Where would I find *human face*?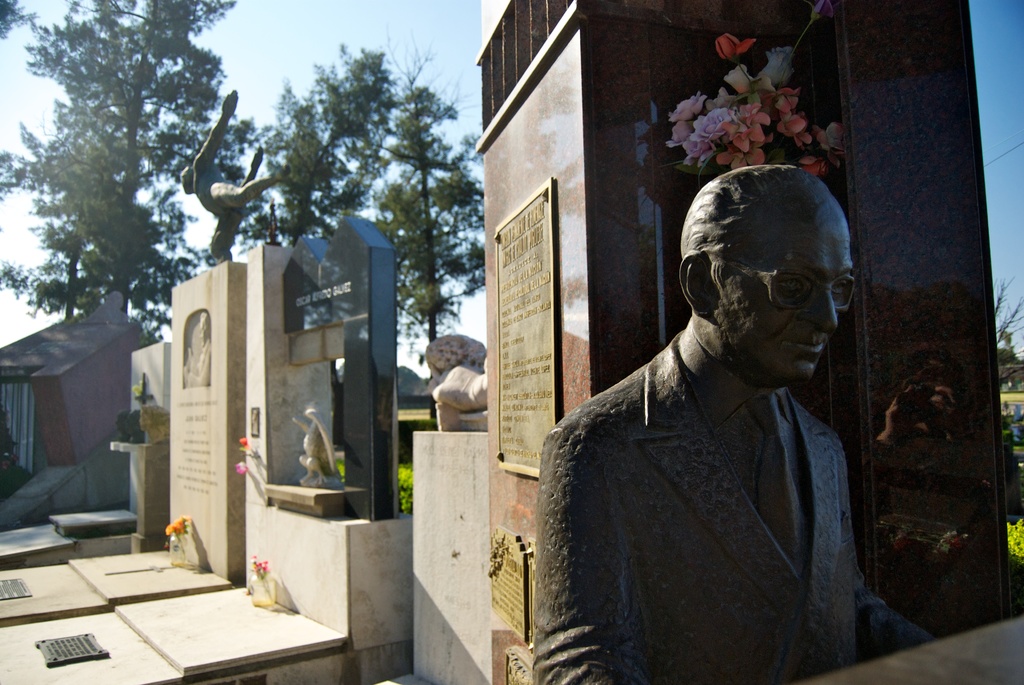
At bbox=[719, 225, 854, 384].
